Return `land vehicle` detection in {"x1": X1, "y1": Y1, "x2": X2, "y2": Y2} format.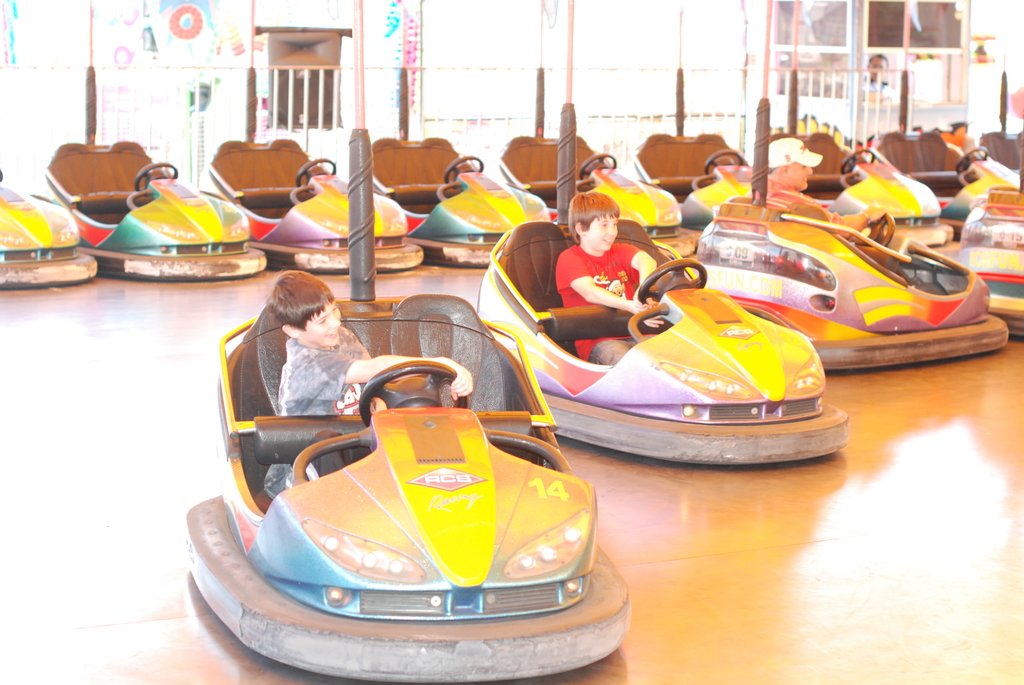
{"x1": 698, "y1": 203, "x2": 1012, "y2": 374}.
